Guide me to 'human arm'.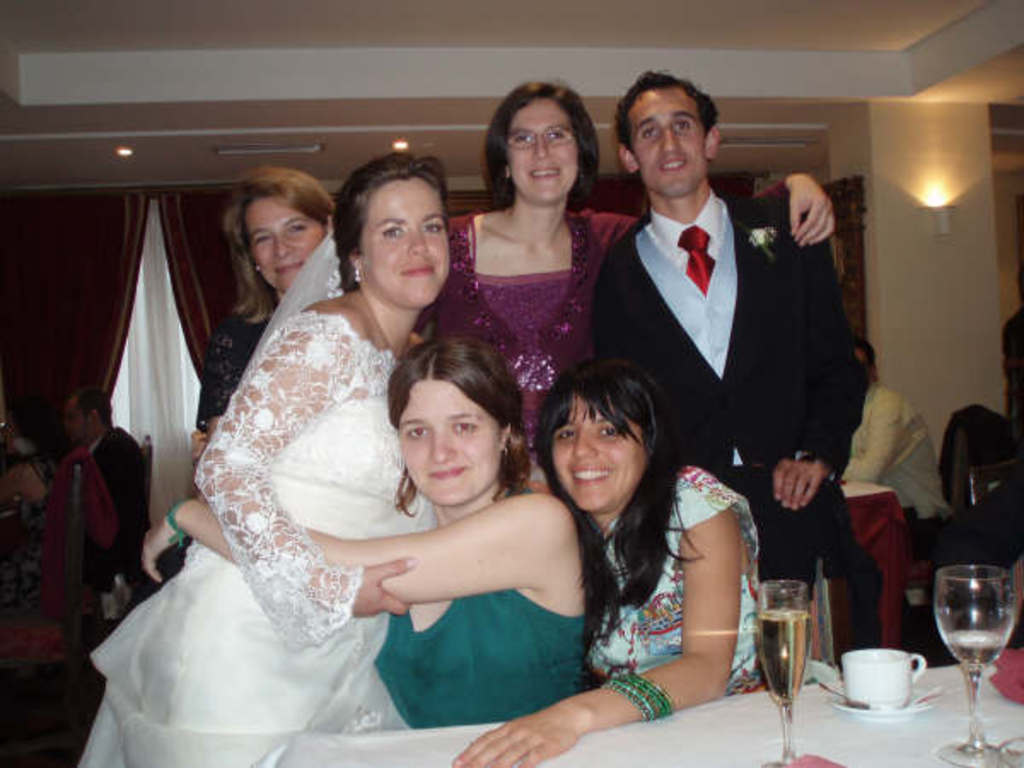
Guidance: 845,382,913,483.
